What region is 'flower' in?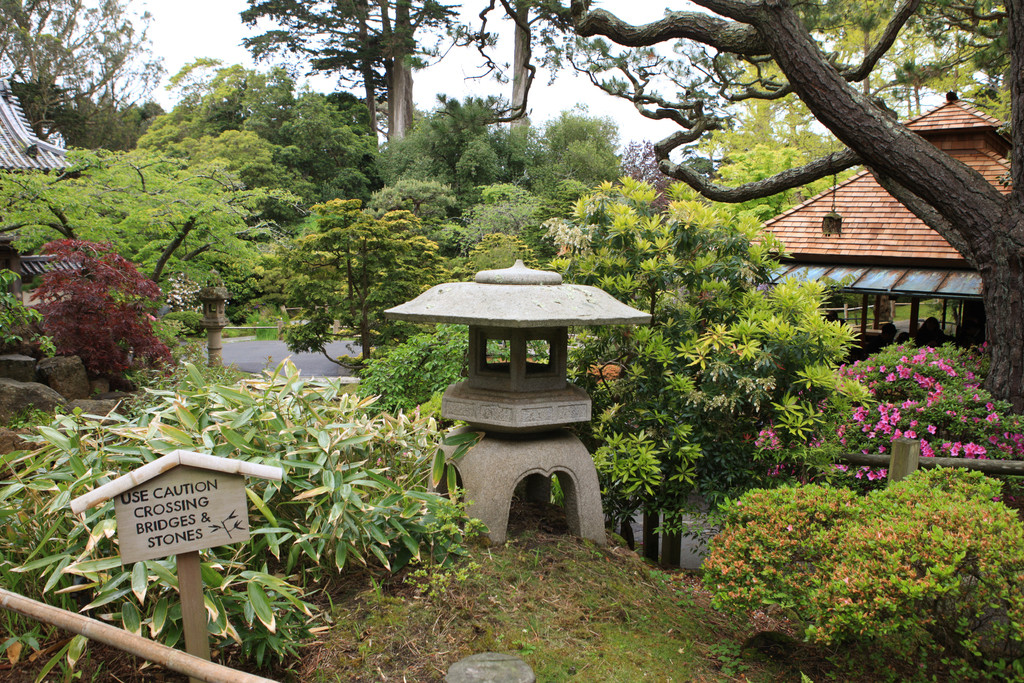
detection(866, 471, 878, 484).
